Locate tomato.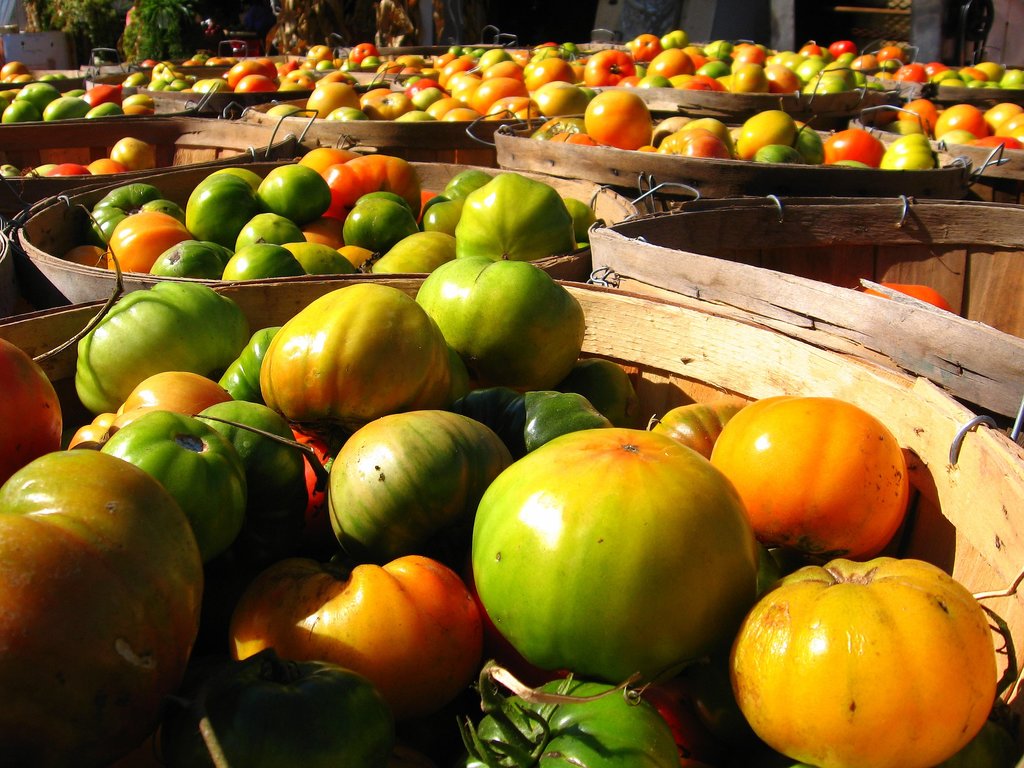
Bounding box: (x1=74, y1=276, x2=246, y2=413).
